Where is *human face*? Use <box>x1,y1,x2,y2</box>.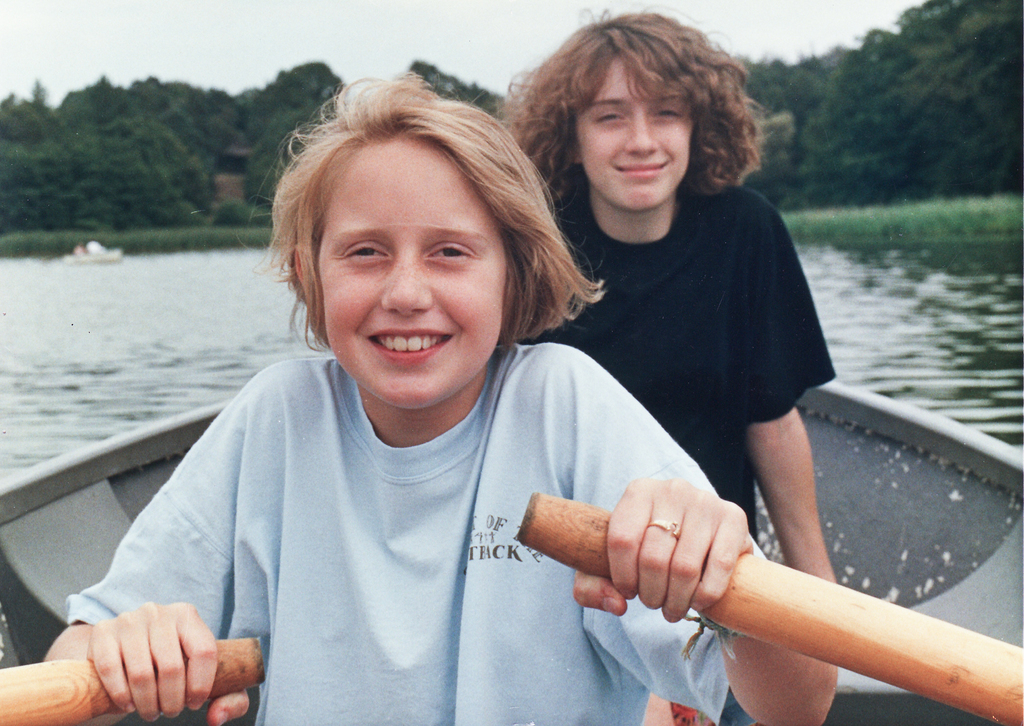
<box>573,50,696,210</box>.
